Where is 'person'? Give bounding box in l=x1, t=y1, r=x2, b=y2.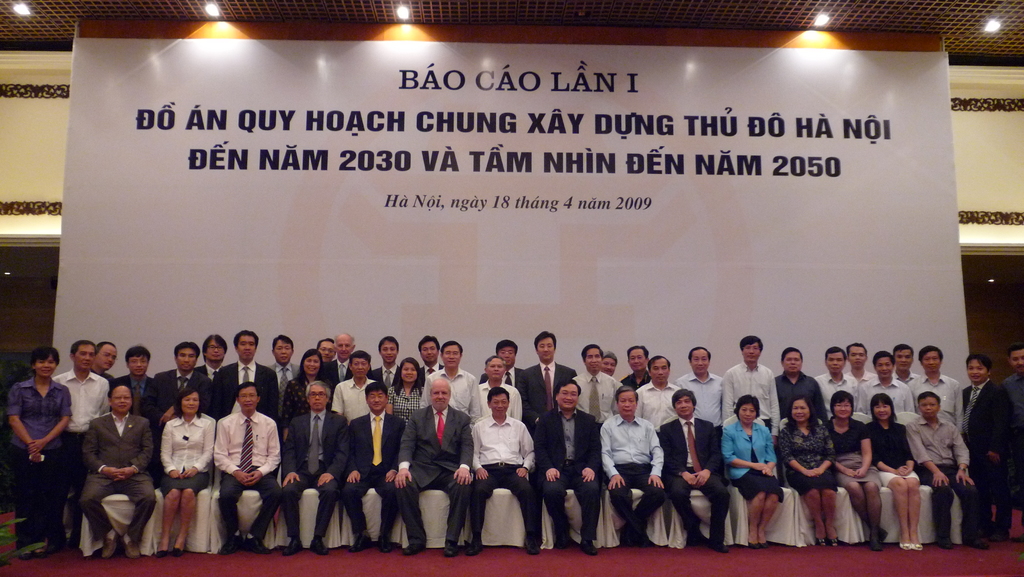
l=477, t=360, r=528, b=421.
